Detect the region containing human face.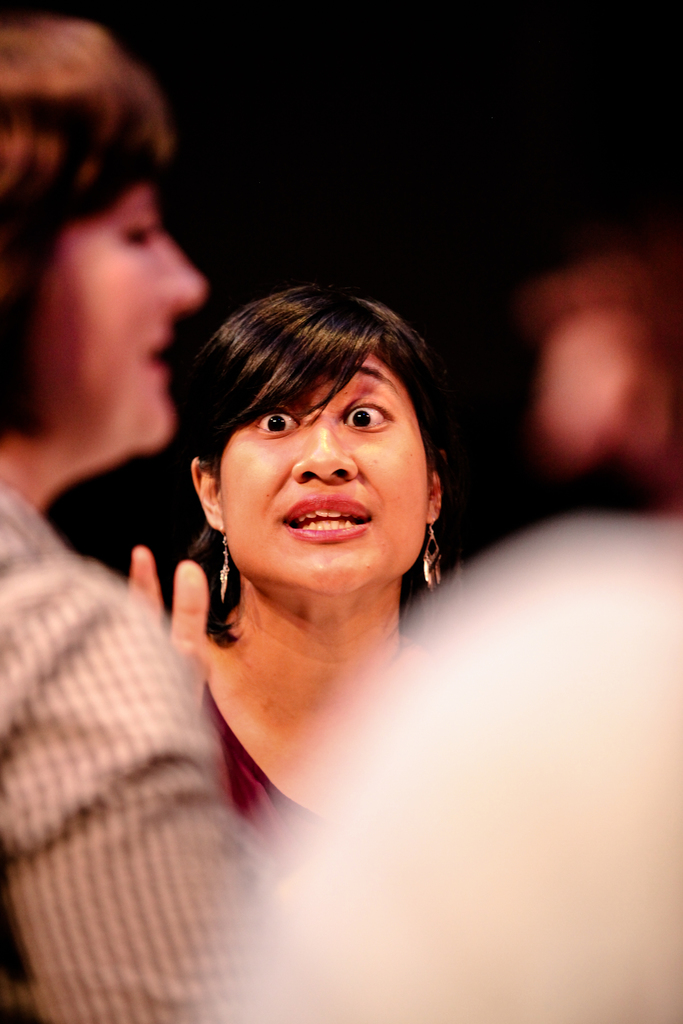
Rect(50, 187, 204, 442).
